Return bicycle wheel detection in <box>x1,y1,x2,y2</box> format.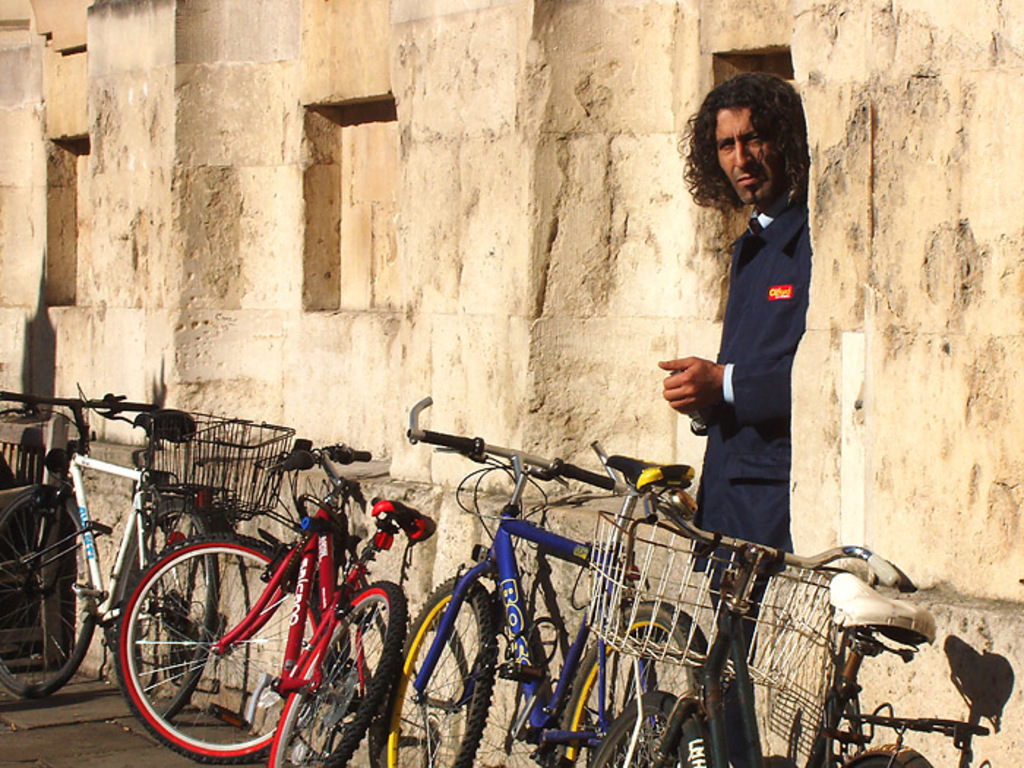
<box>544,592,709,767</box>.
